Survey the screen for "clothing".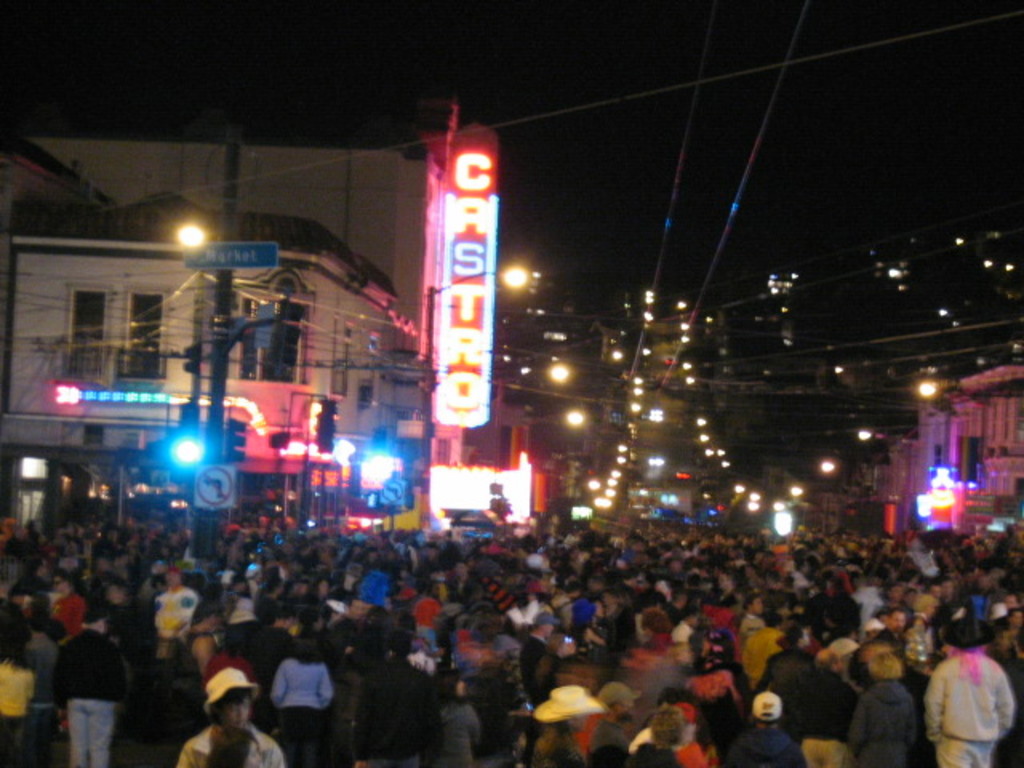
Survey found: <box>854,582,882,627</box>.
